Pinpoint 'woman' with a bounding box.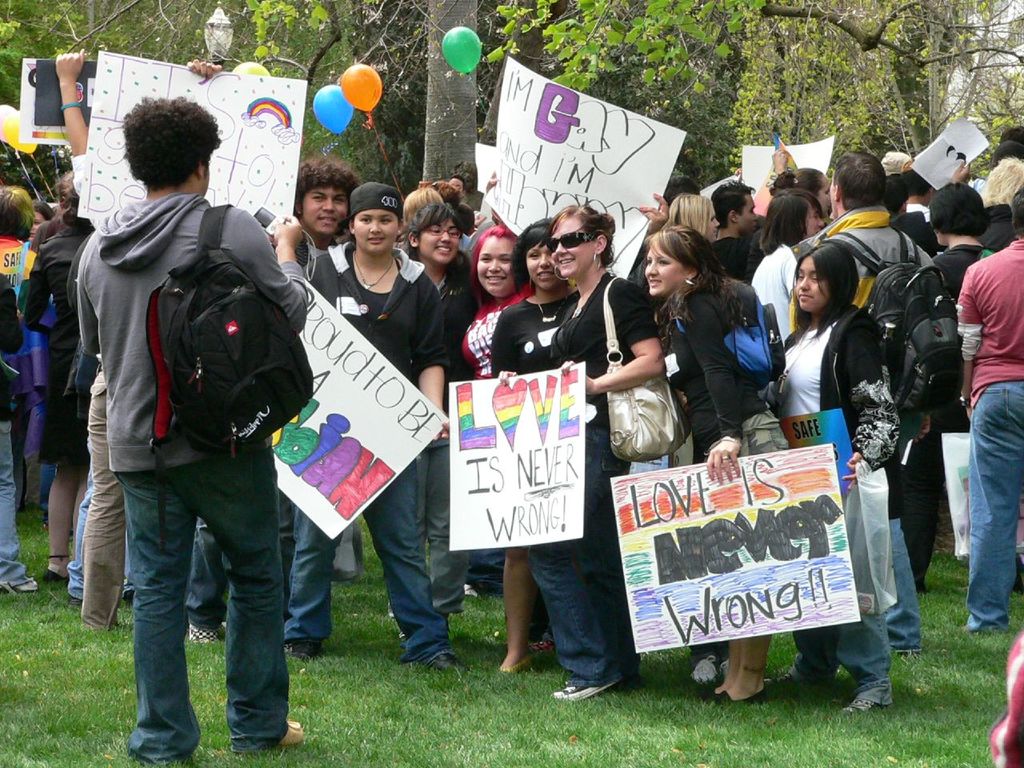
669/188/729/246.
